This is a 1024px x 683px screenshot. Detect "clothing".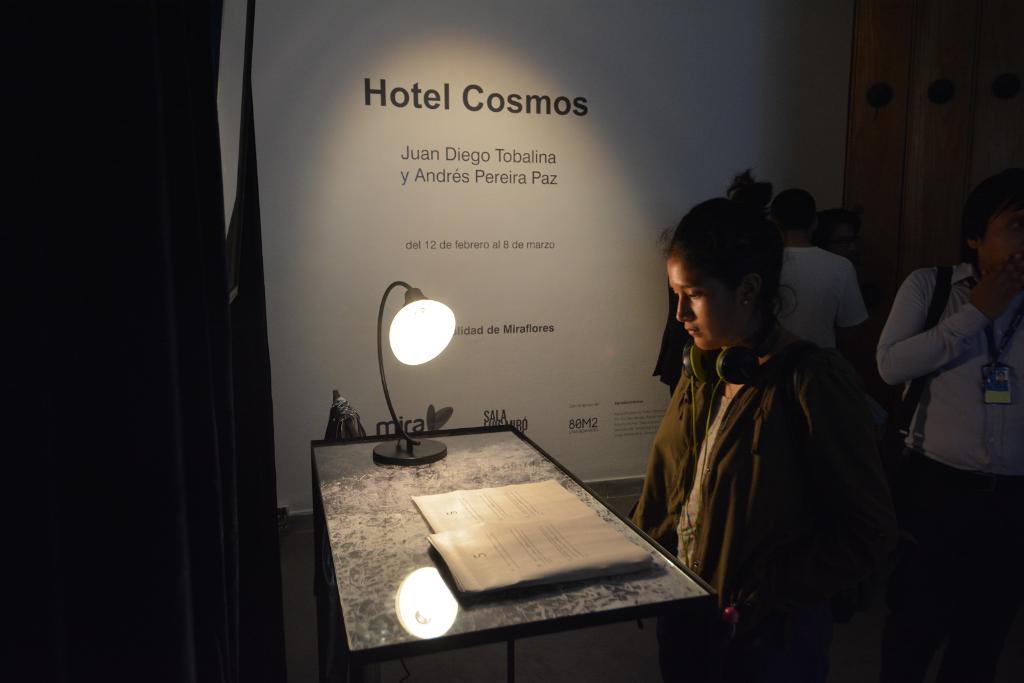
646,291,859,624.
